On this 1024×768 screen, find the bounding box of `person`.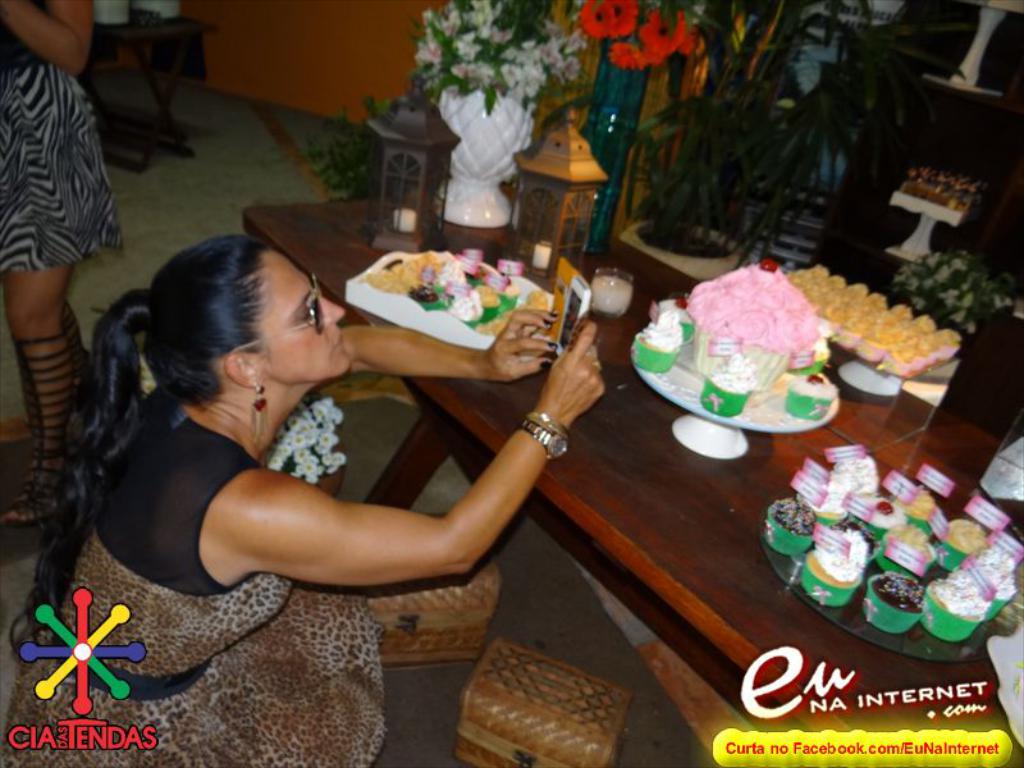
Bounding box: locate(55, 172, 580, 718).
